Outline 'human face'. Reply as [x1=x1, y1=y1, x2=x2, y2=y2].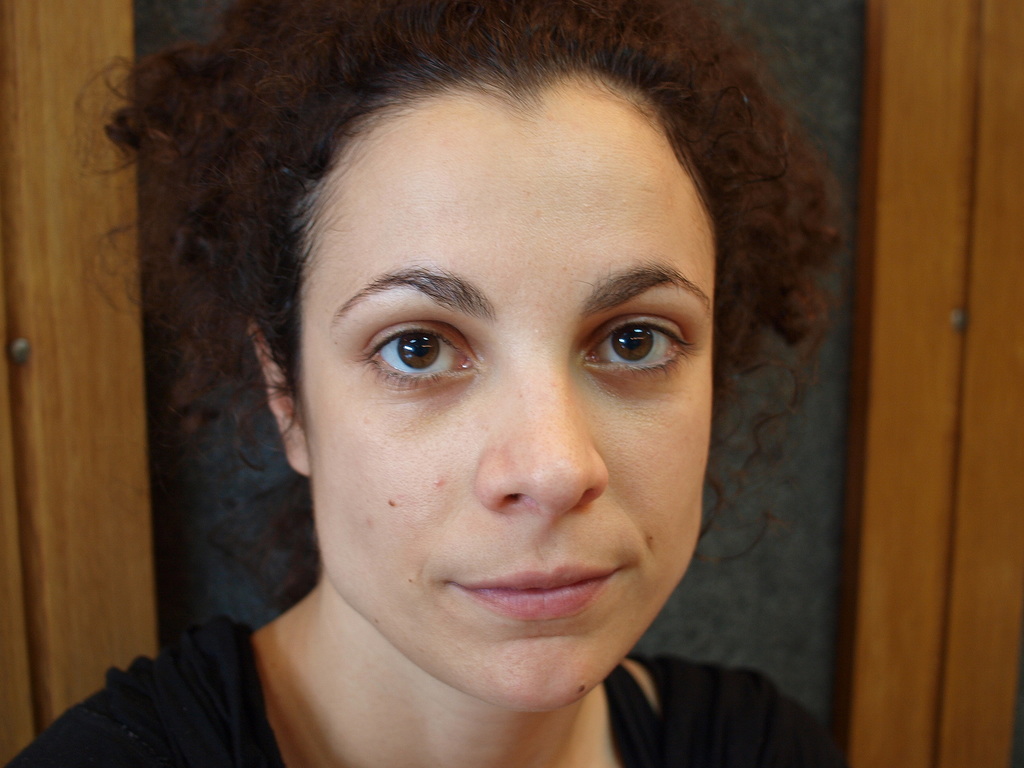
[x1=294, y1=115, x2=717, y2=713].
